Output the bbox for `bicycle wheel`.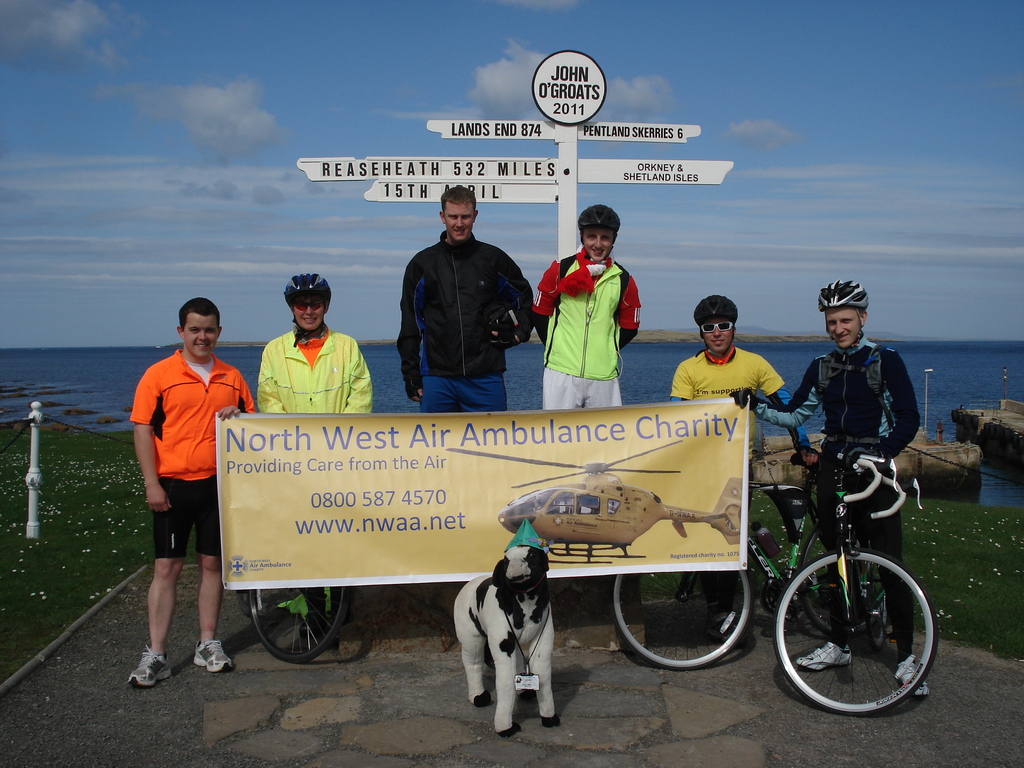
locate(794, 527, 867, 641).
